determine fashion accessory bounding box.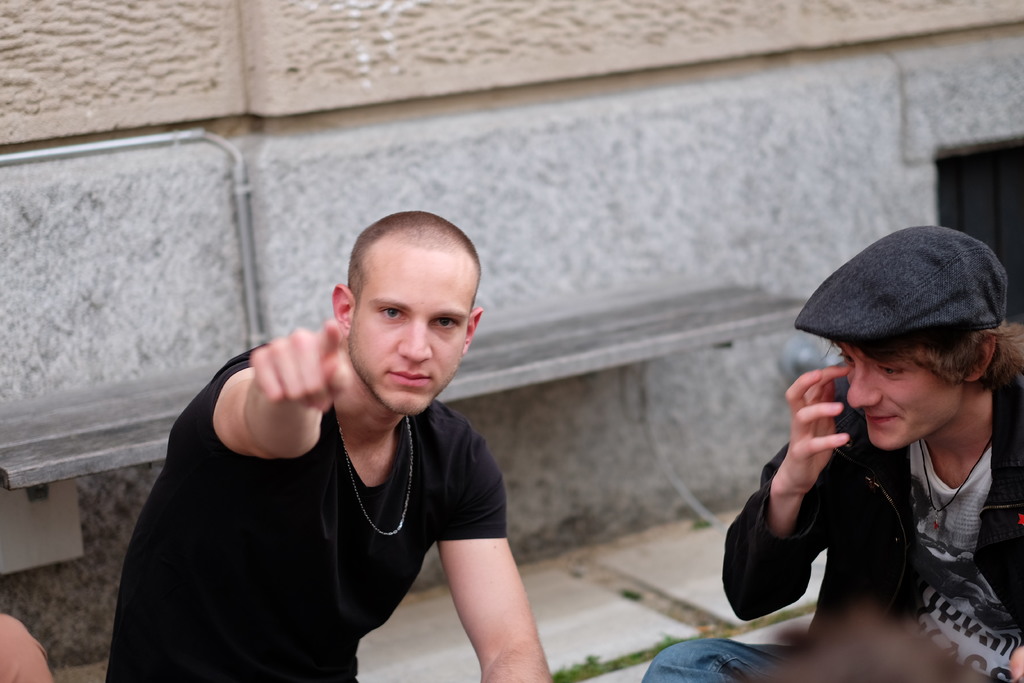
Determined: region(916, 431, 993, 531).
